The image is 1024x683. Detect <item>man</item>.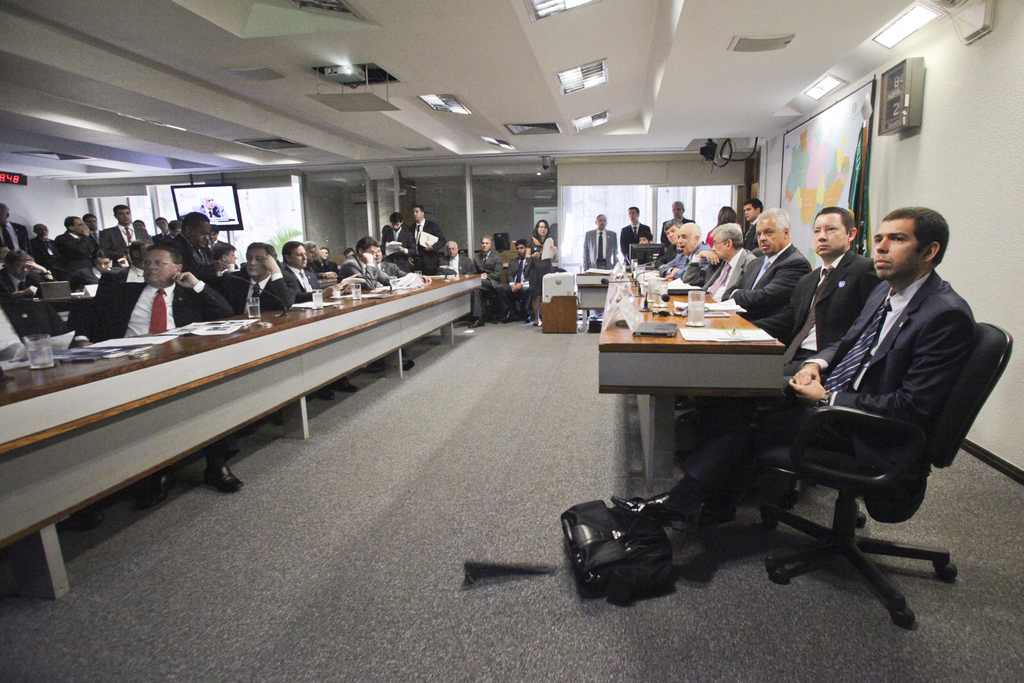
Detection: [409,207,456,278].
